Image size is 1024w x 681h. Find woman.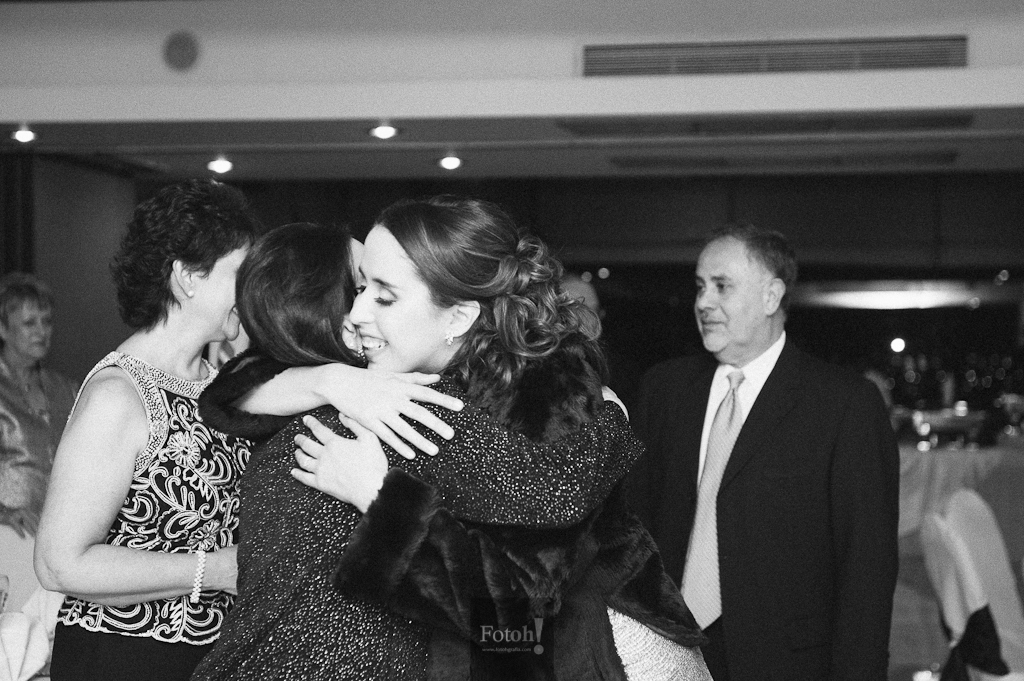
bbox=[194, 192, 663, 679].
